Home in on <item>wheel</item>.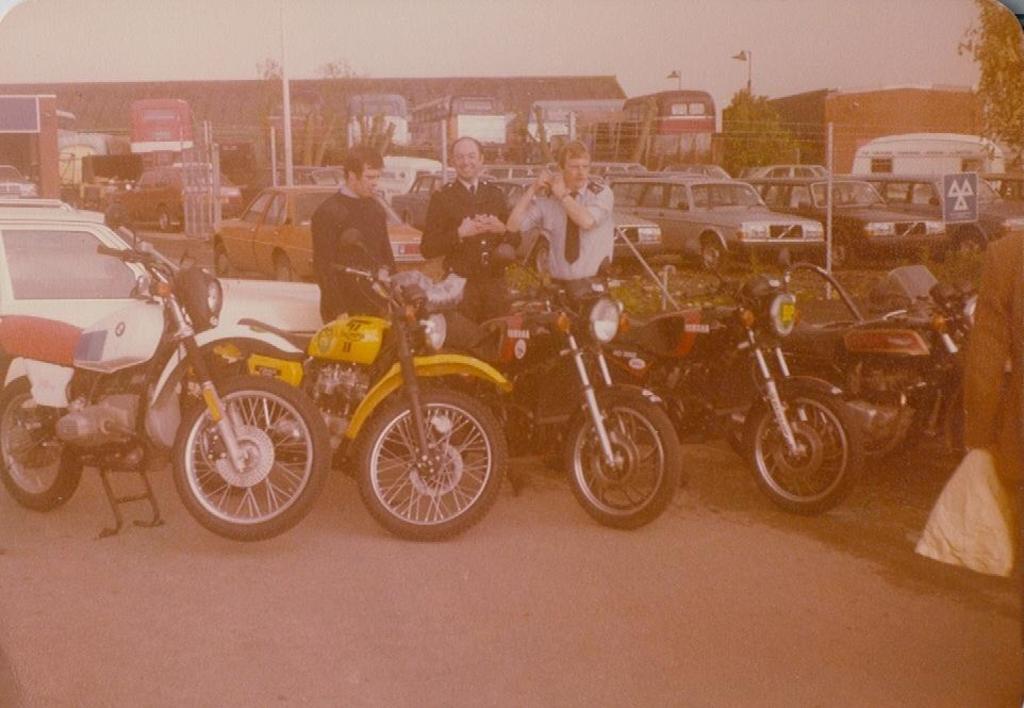
Homed in at l=401, t=211, r=413, b=228.
